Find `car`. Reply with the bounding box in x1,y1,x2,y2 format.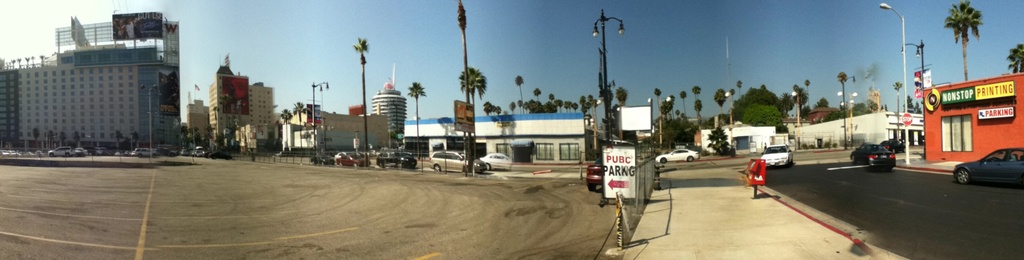
196,146,204,153.
